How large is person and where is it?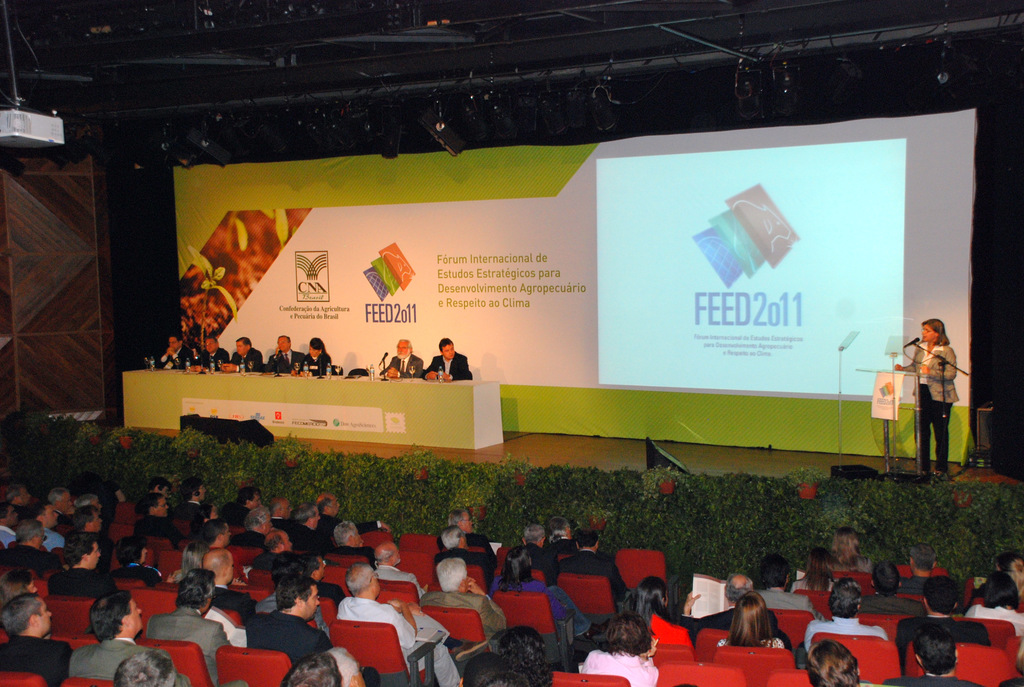
Bounding box: [left=61, top=588, right=151, bottom=681].
